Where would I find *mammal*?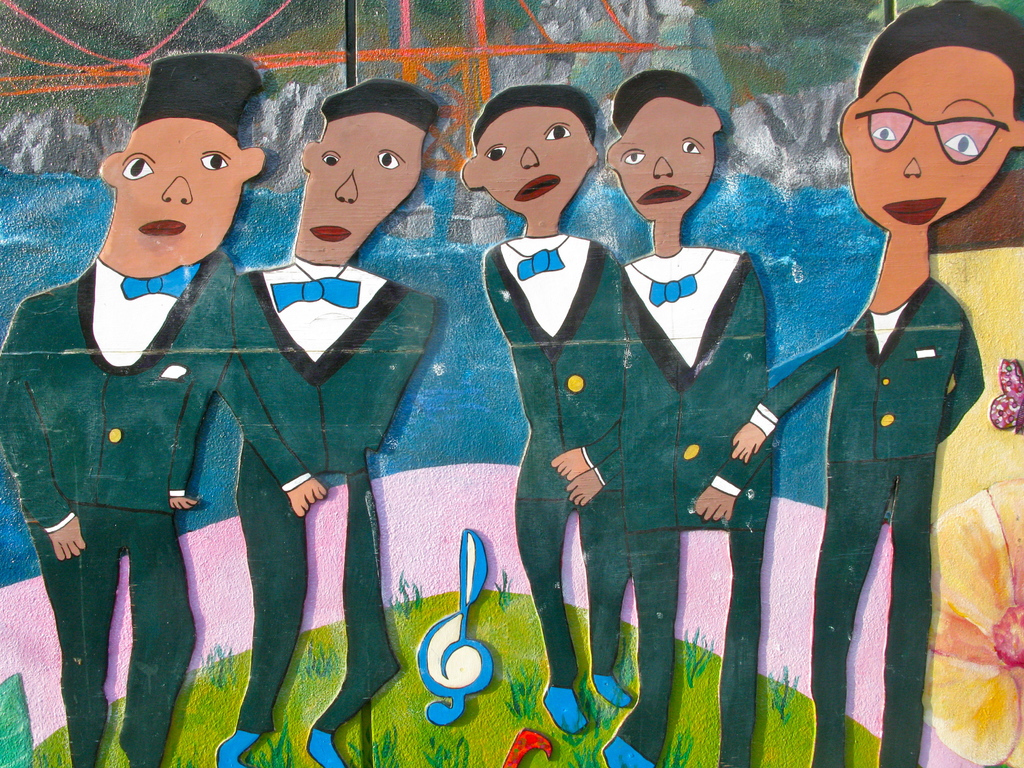
At pyautogui.locateOnScreen(737, 0, 1023, 762).
